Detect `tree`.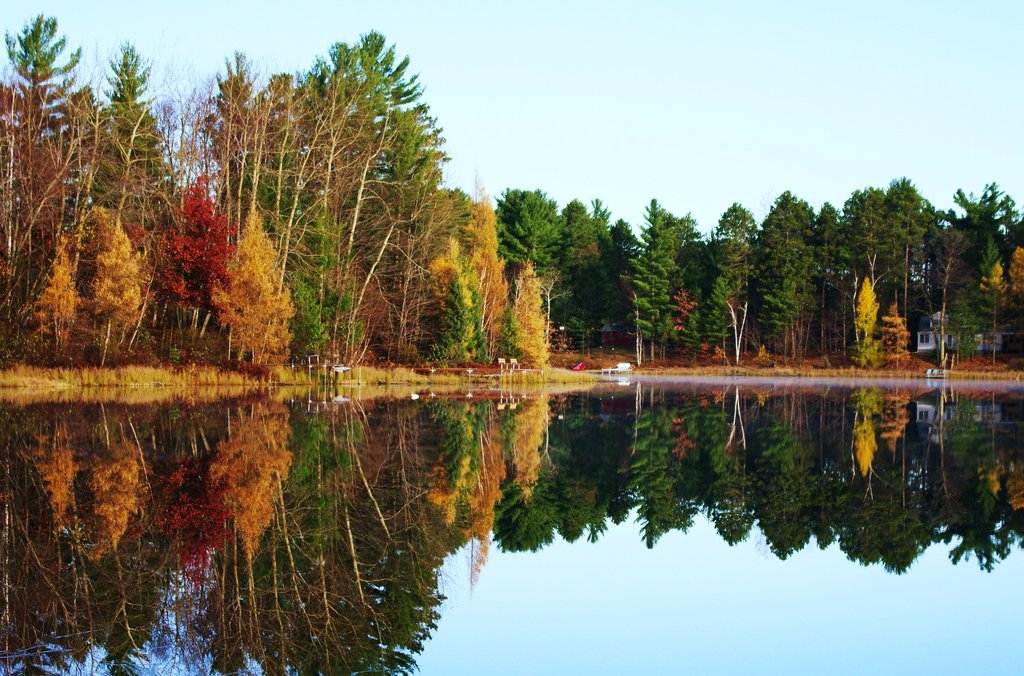
Detected at Rect(420, 236, 481, 366).
